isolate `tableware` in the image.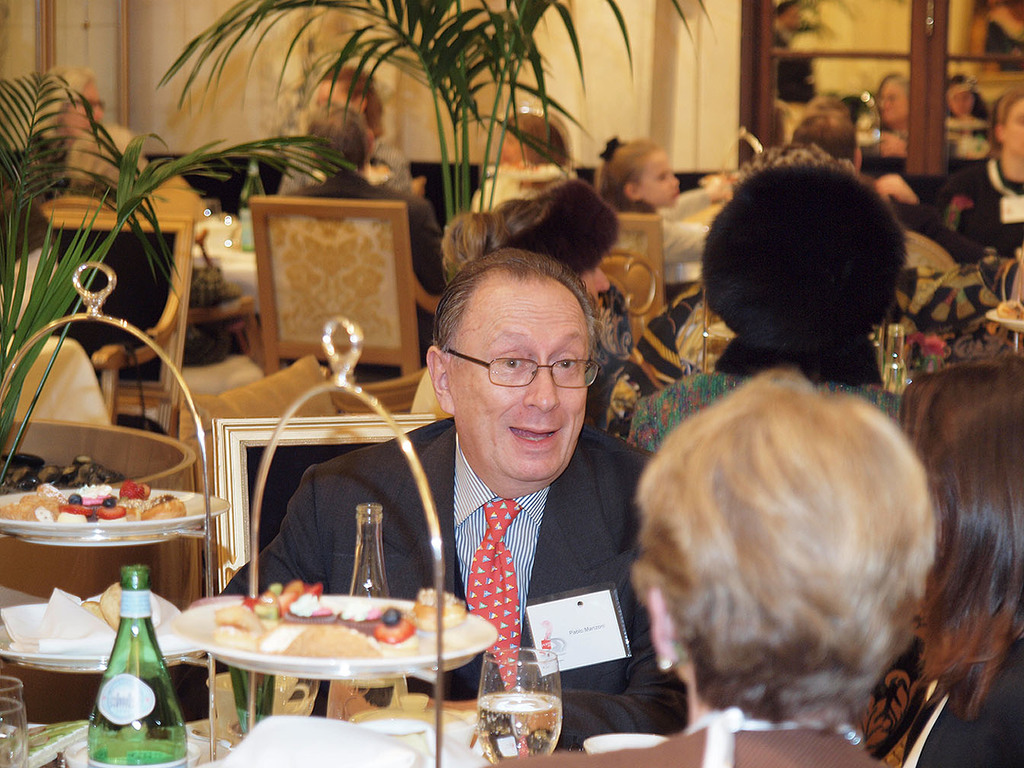
Isolated region: (0, 602, 202, 674).
